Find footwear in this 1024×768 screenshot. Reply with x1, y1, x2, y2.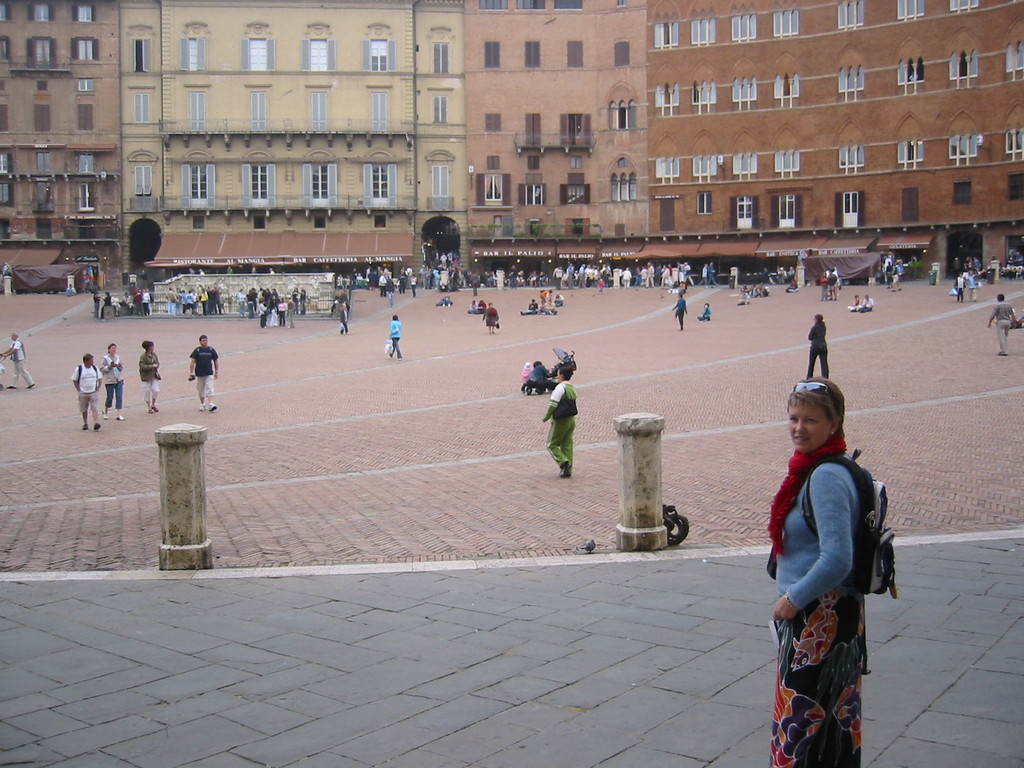
93, 419, 102, 431.
